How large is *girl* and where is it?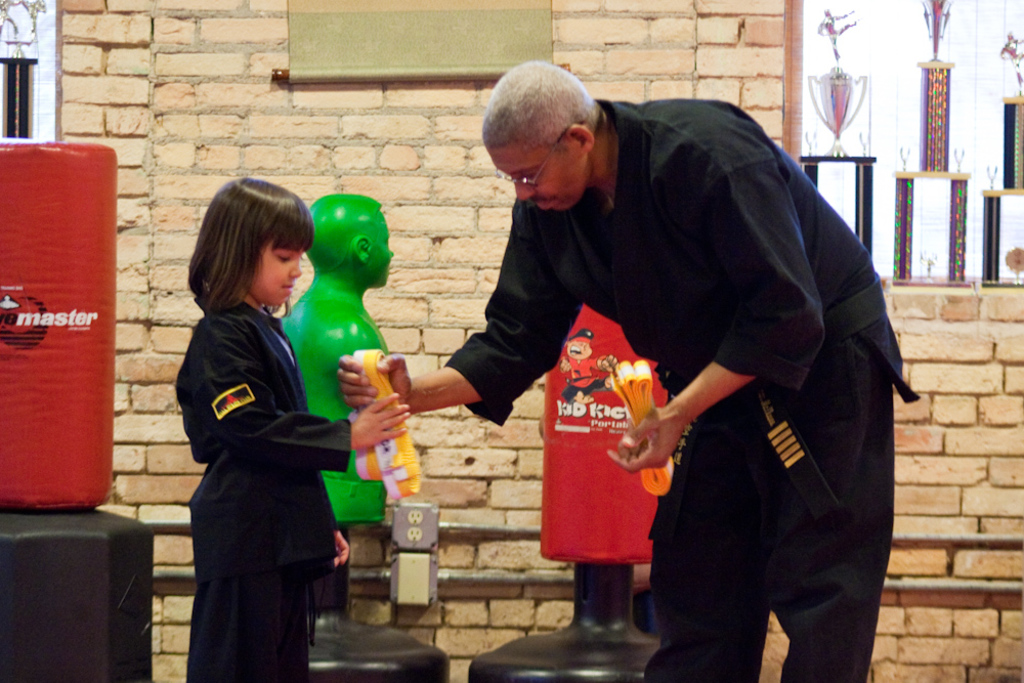
Bounding box: x1=175 y1=174 x2=411 y2=682.
